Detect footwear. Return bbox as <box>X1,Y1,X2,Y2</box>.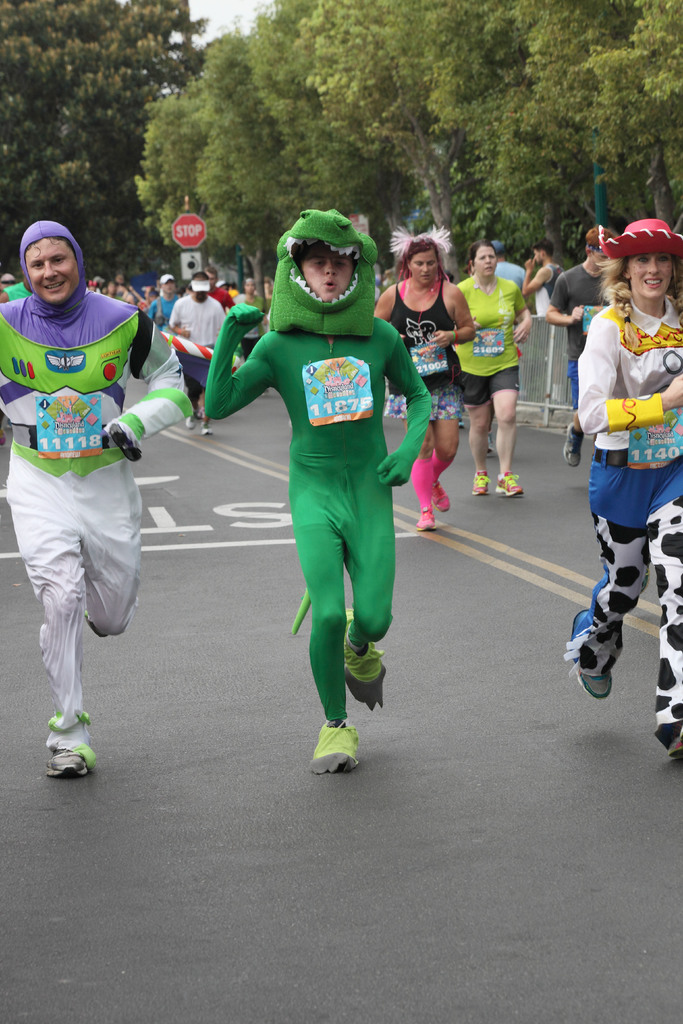
<box>183,410,197,435</box>.
